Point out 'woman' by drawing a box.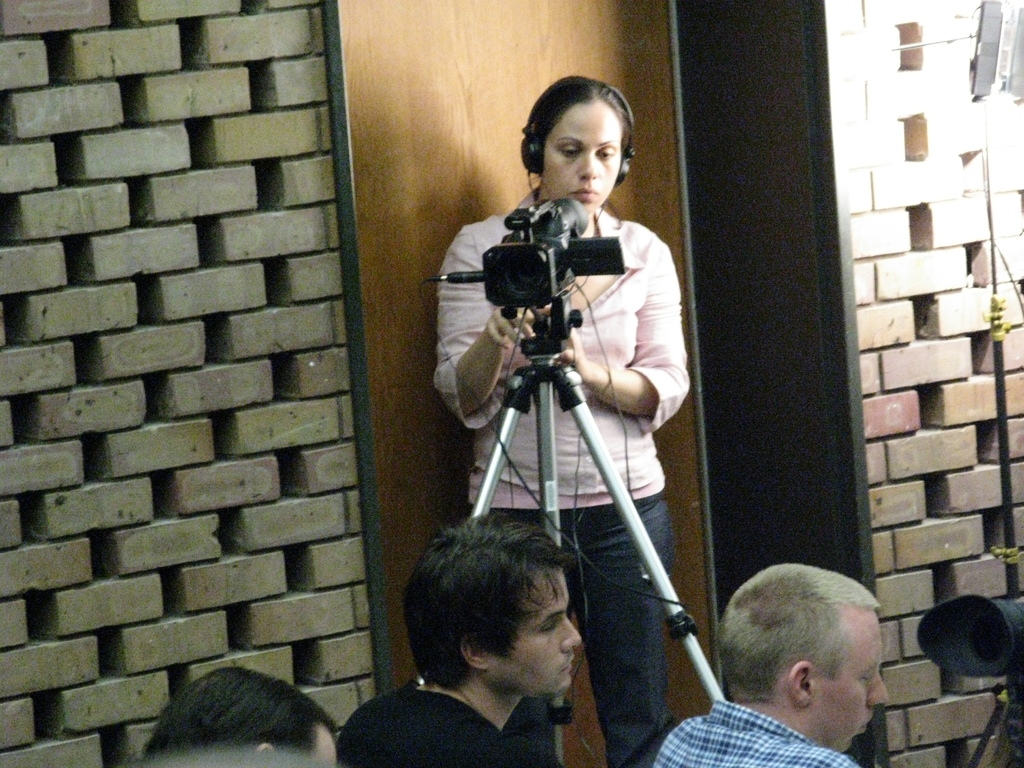
box=[435, 77, 691, 762].
